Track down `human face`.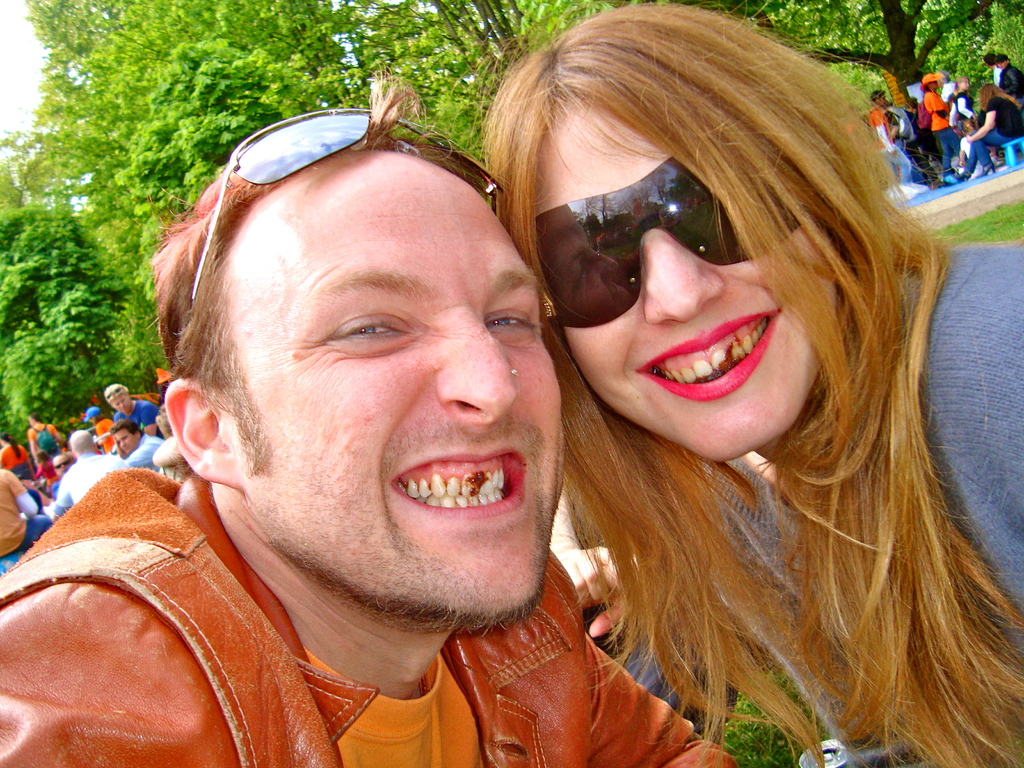
Tracked to [left=111, top=392, right=131, bottom=413].
